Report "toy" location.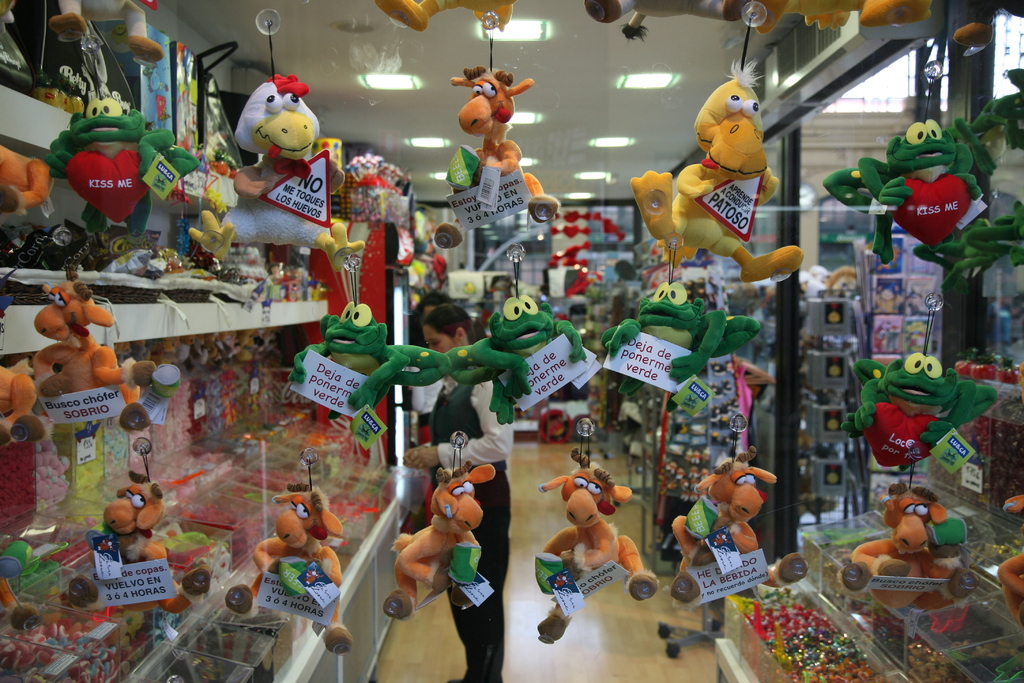
Report: bbox(547, 462, 653, 641).
